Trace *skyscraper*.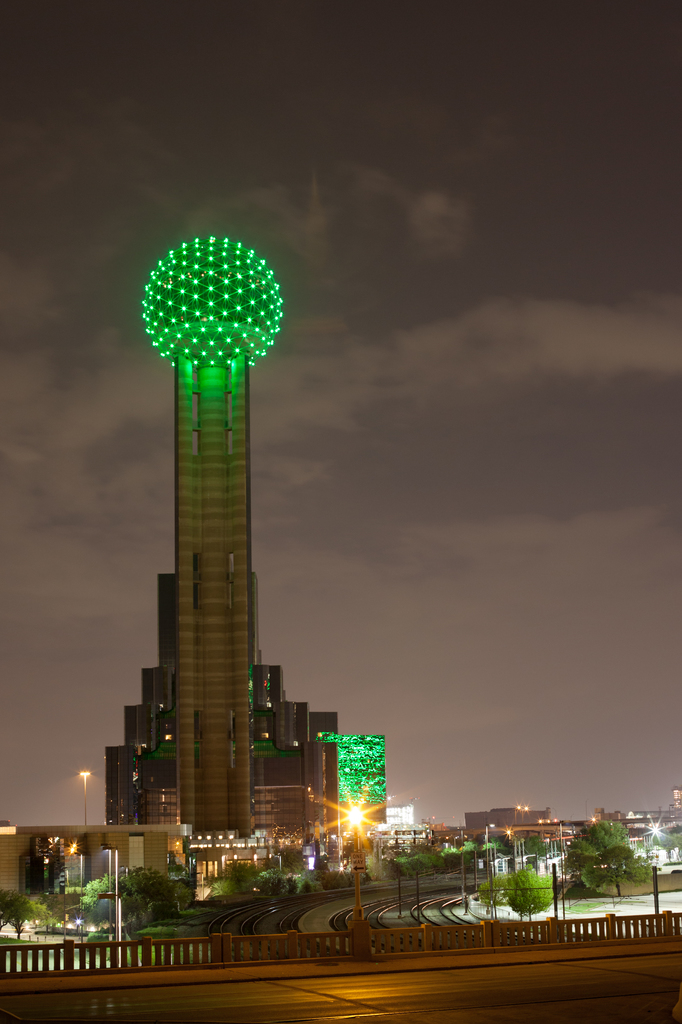
Traced to left=95, top=206, right=321, bottom=863.
